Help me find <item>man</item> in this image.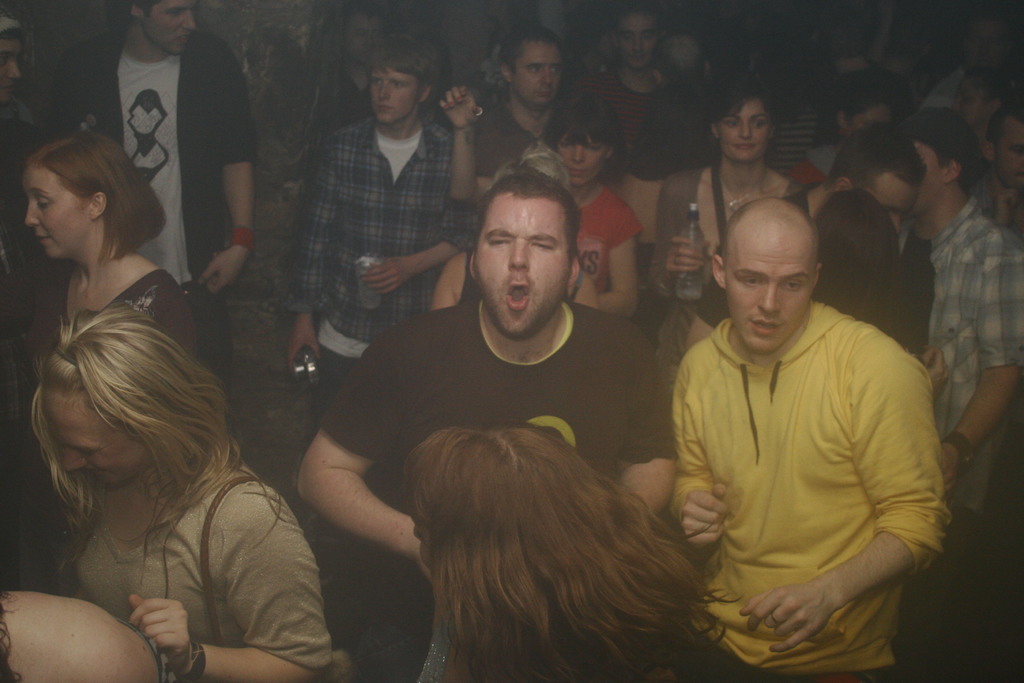
Found it: [left=920, top=9, right=1015, bottom=112].
